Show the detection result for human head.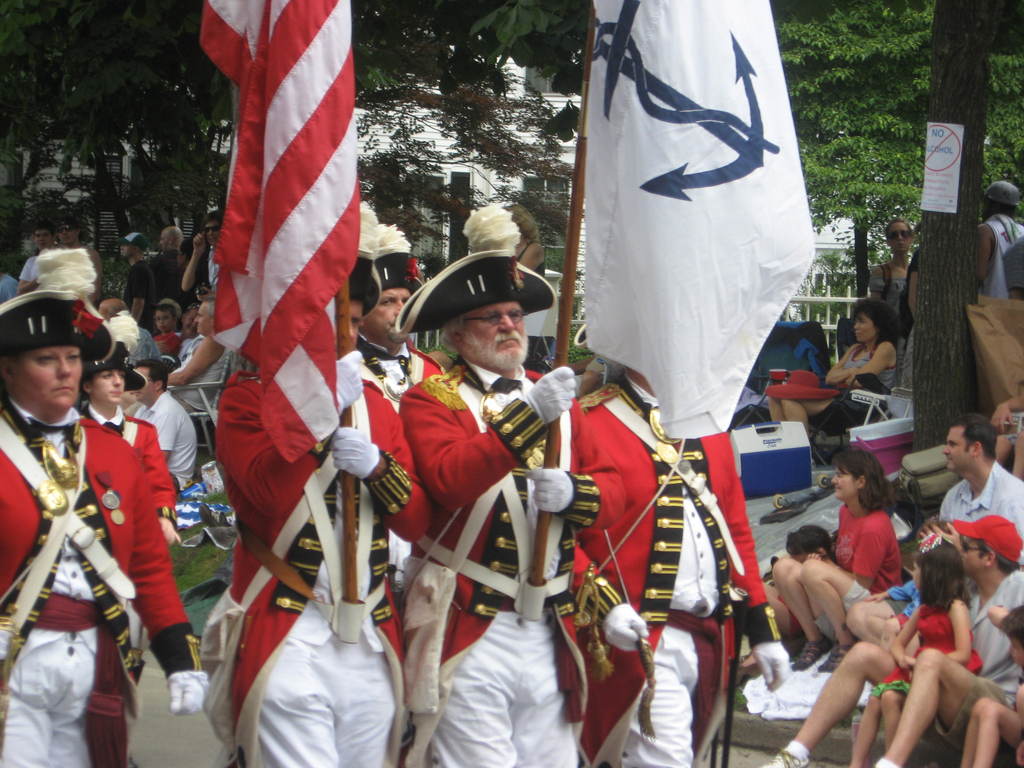
<box>119,230,145,264</box>.
